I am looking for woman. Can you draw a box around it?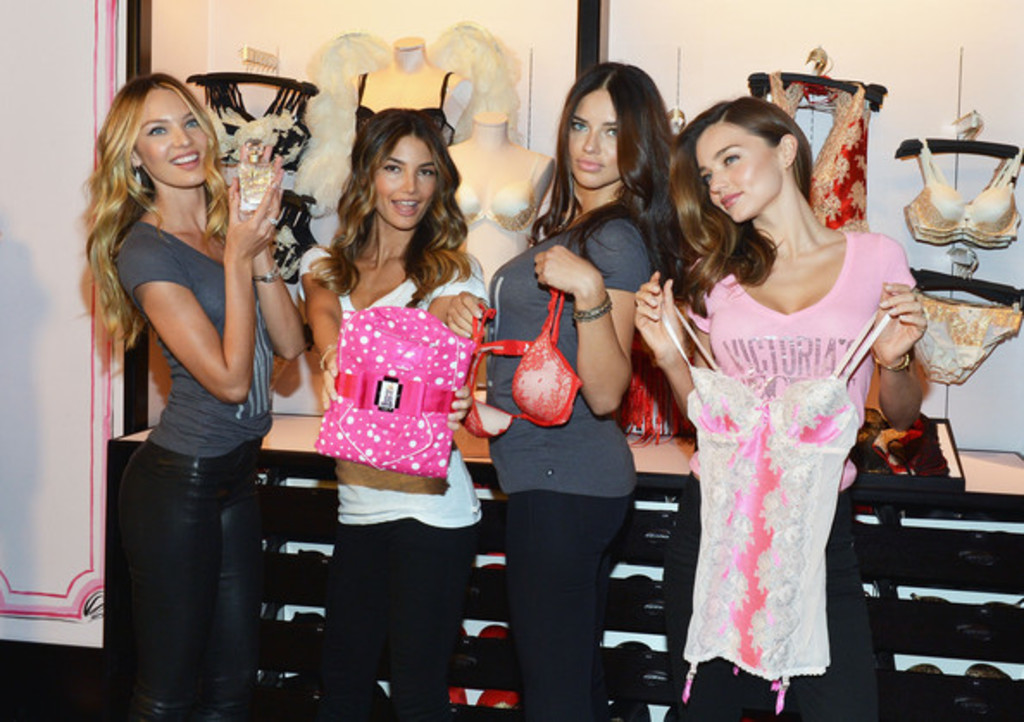
Sure, the bounding box is select_region(76, 74, 314, 720).
